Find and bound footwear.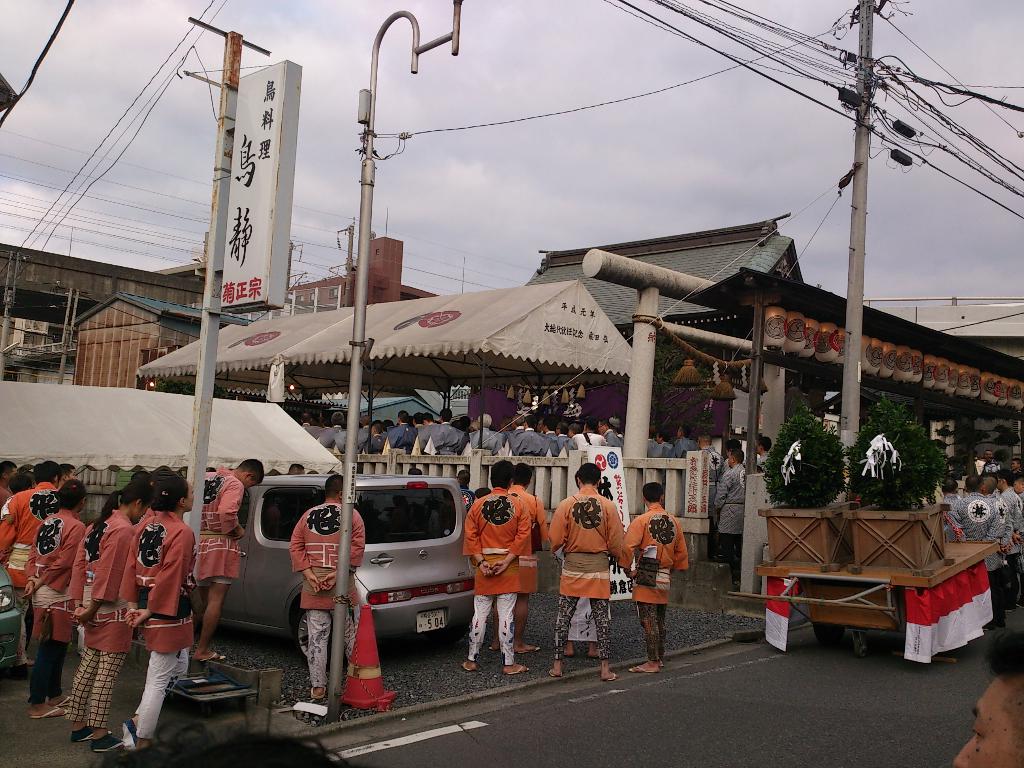
Bound: <box>29,704,71,720</box>.
